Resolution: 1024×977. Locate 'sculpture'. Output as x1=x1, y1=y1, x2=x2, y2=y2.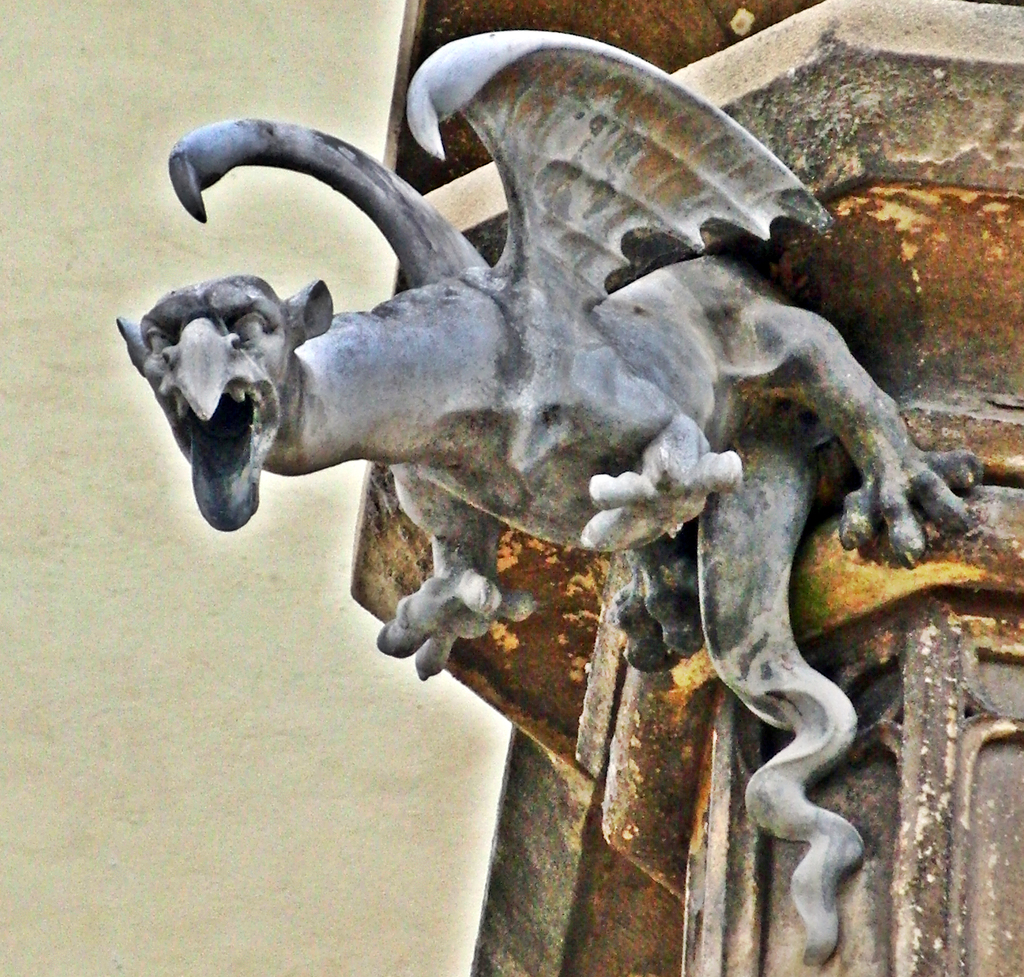
x1=112, y1=17, x2=993, y2=958.
